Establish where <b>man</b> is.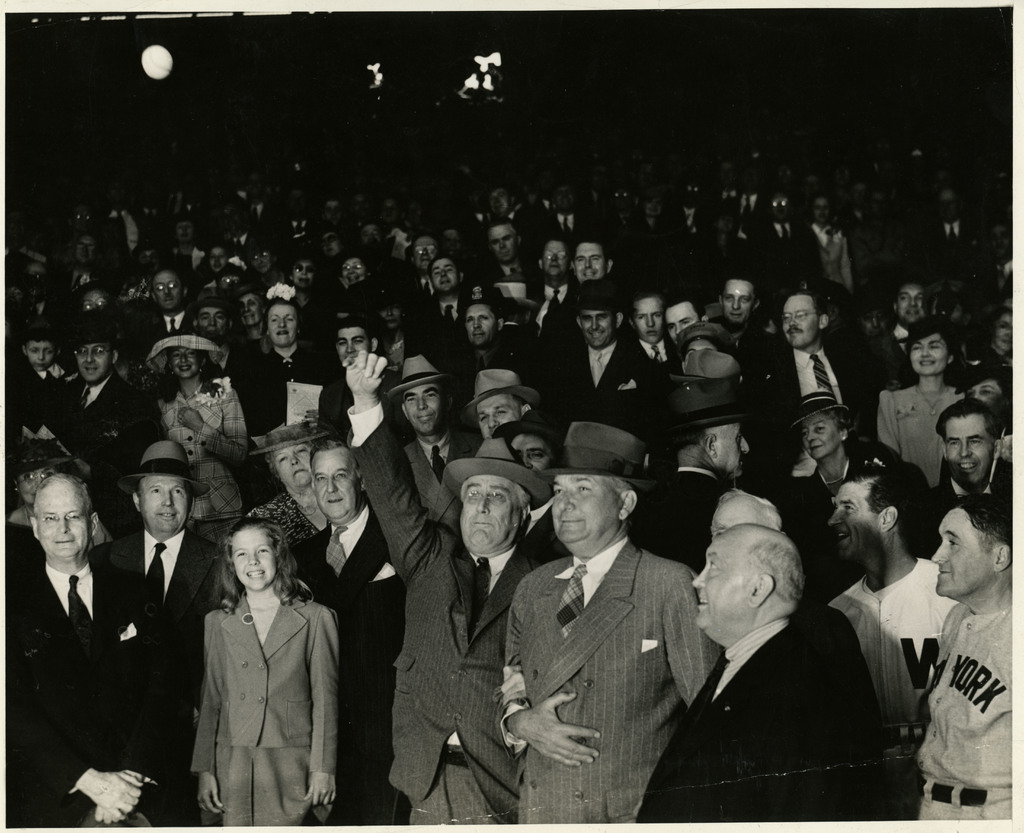
Established at (left=618, top=285, right=669, bottom=365).
